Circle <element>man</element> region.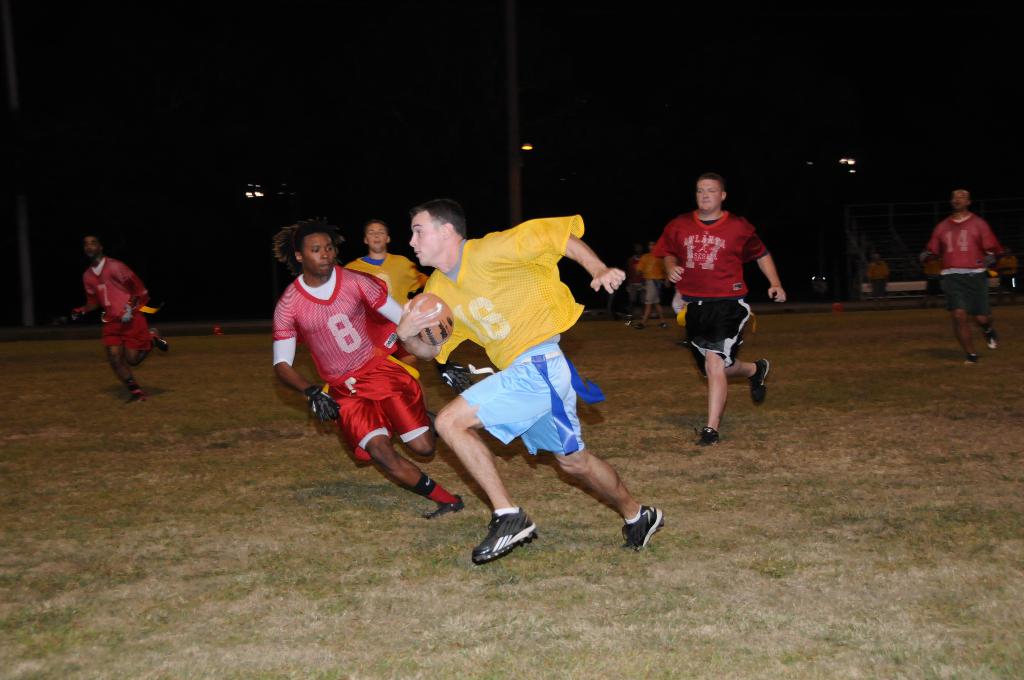
Region: (left=637, top=239, right=669, bottom=329).
